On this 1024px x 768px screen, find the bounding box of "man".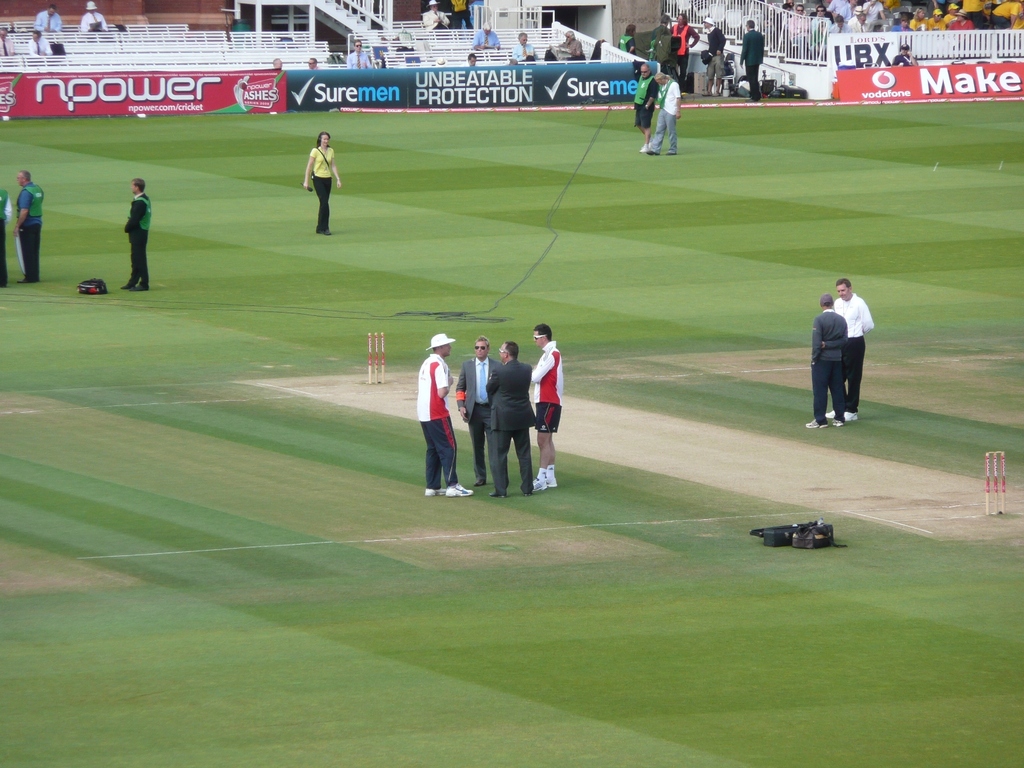
Bounding box: pyautogui.locateOnScreen(513, 32, 541, 68).
